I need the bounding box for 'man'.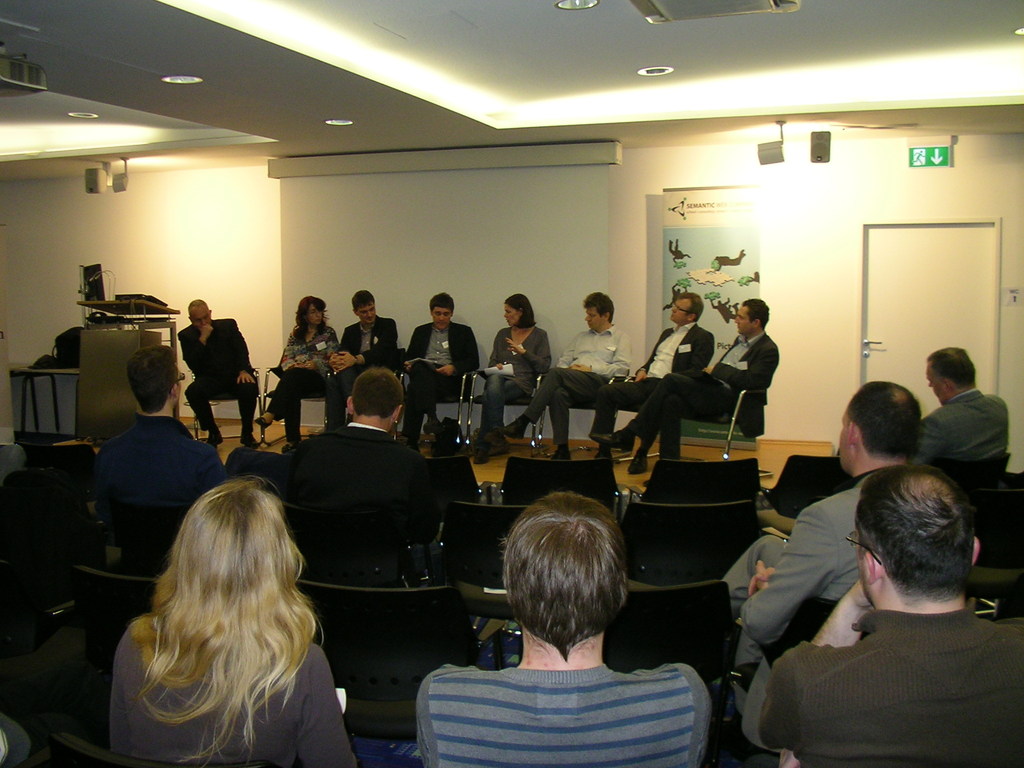
Here it is: 591:289:715:458.
